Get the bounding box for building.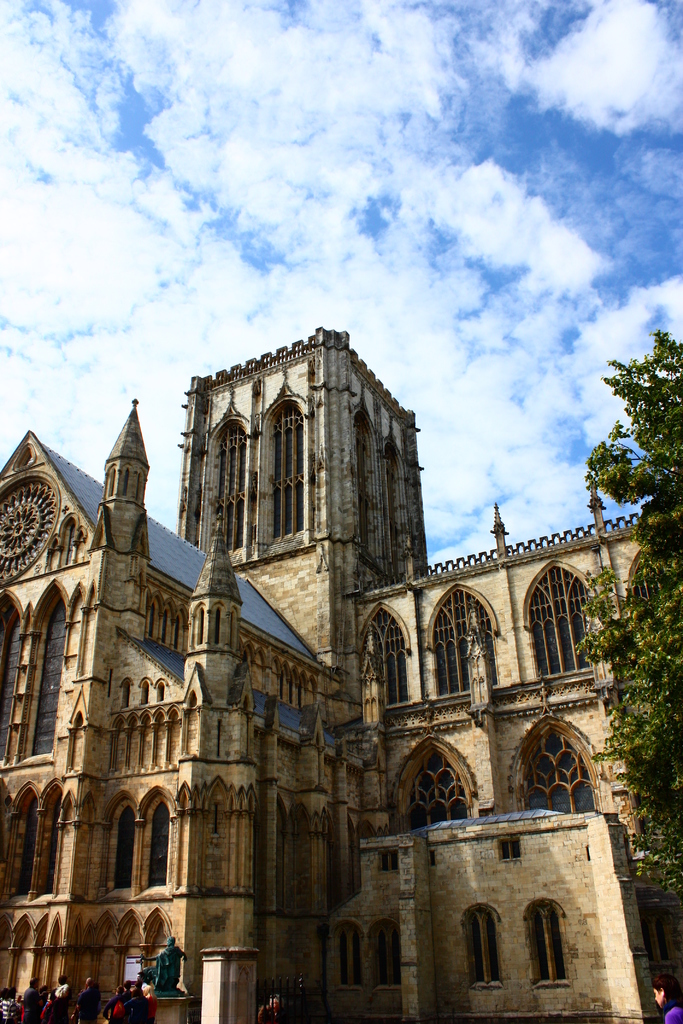
box=[0, 321, 682, 1023].
